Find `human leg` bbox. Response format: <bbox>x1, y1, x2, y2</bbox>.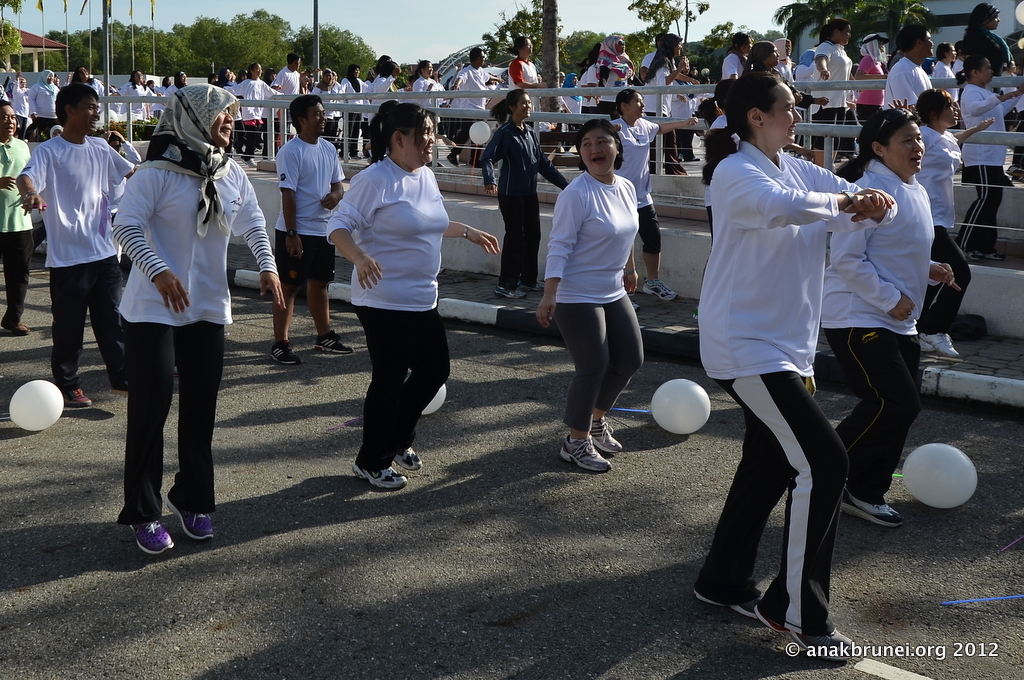
<bbox>813, 108, 837, 169</bbox>.
